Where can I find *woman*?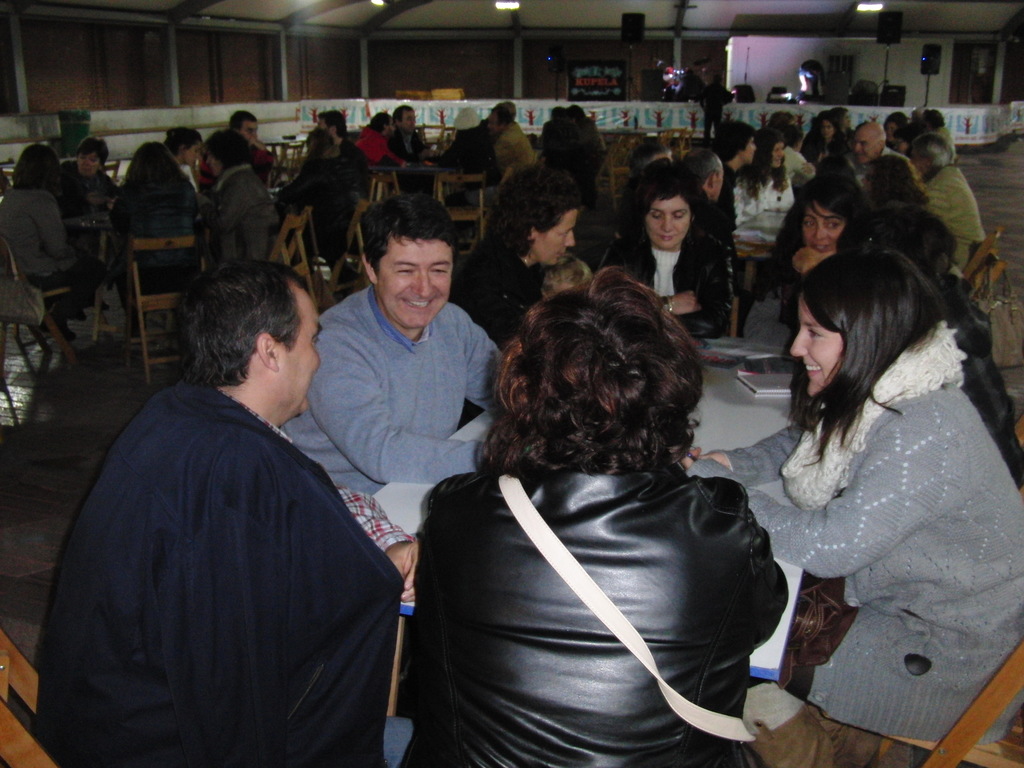
You can find it at <bbox>398, 264, 792, 767</bbox>.
